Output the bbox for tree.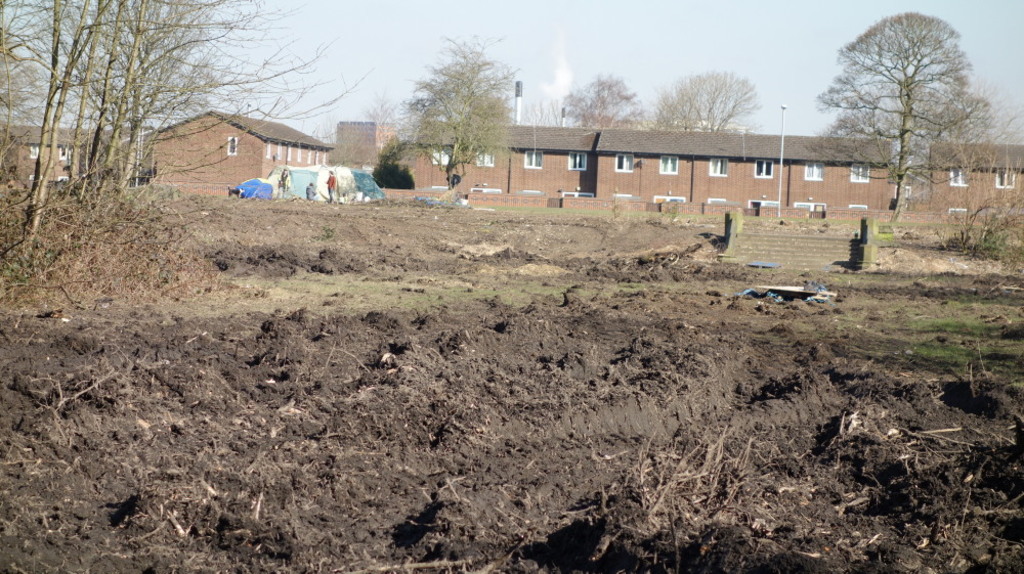
562/72/647/129.
